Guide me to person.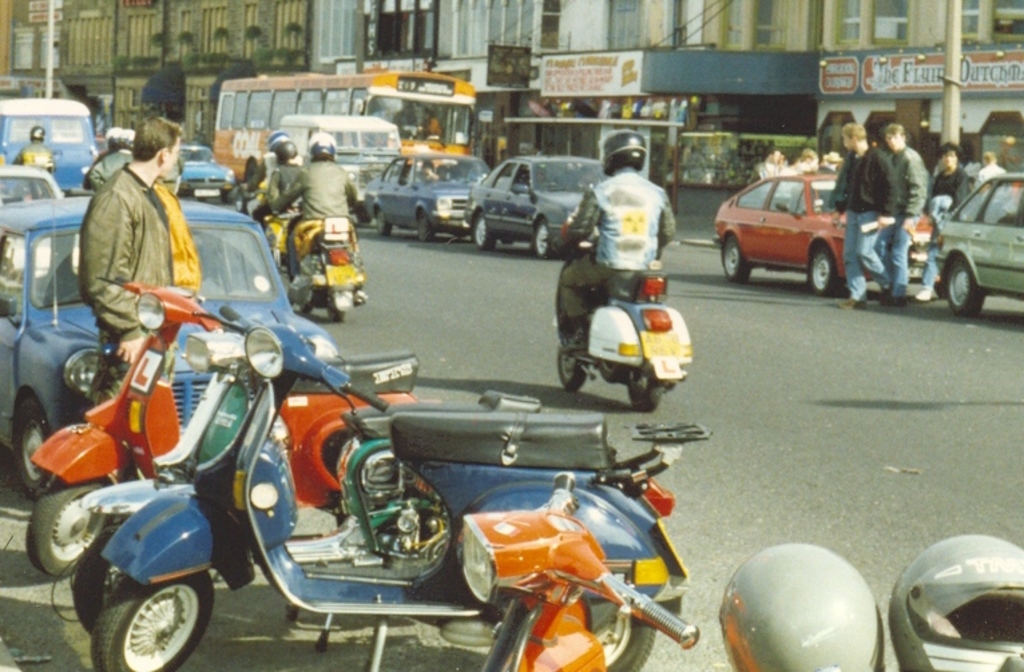
Guidance: detection(83, 110, 210, 476).
